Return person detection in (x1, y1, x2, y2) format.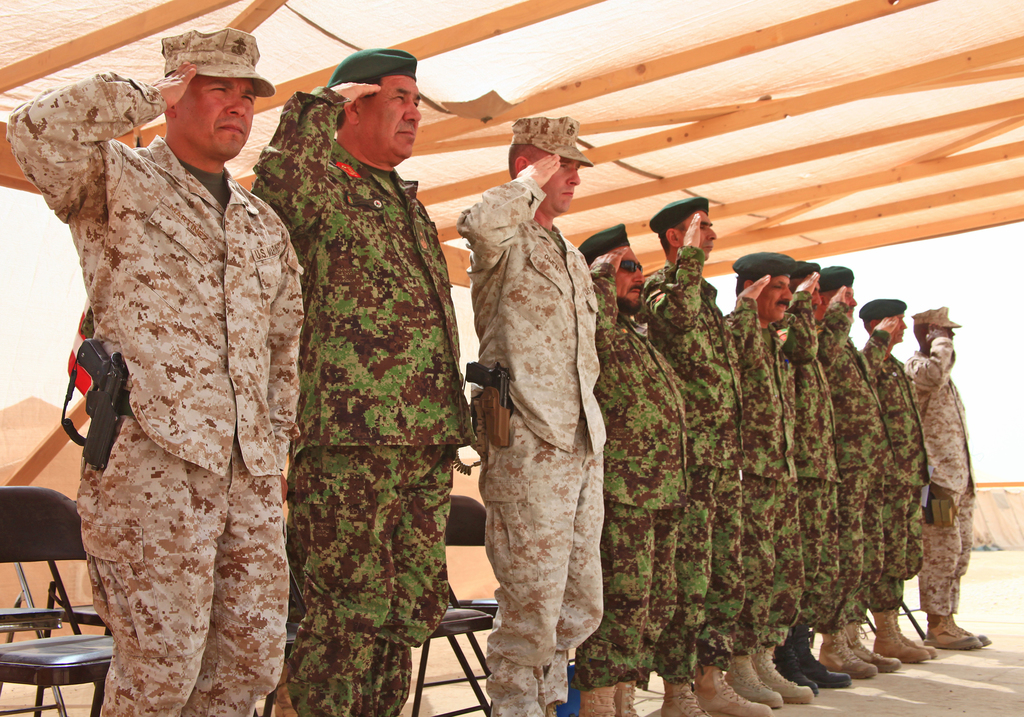
(644, 197, 787, 716).
